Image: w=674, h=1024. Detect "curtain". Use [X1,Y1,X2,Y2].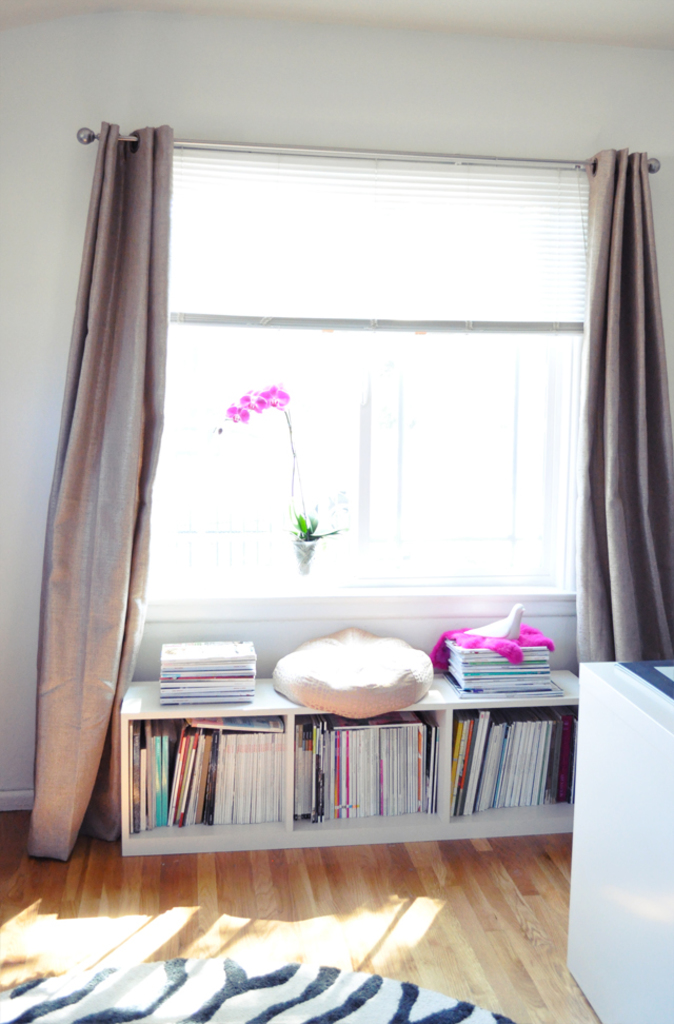
[29,99,198,892].
